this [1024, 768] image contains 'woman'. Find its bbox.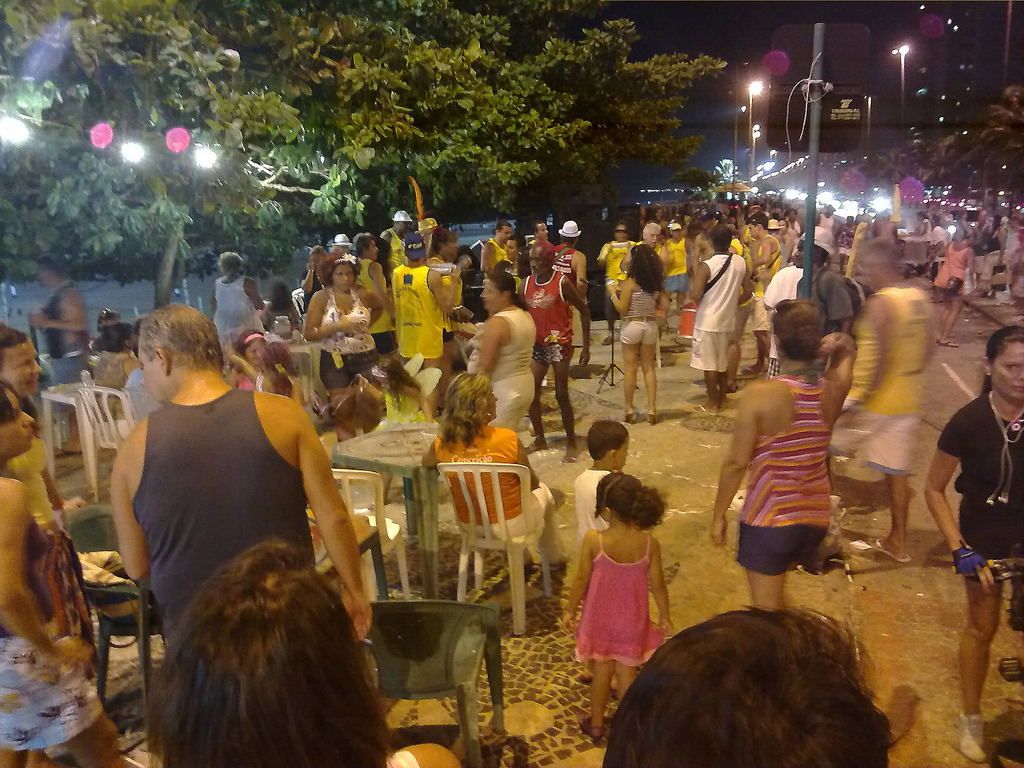
region(710, 301, 858, 609).
